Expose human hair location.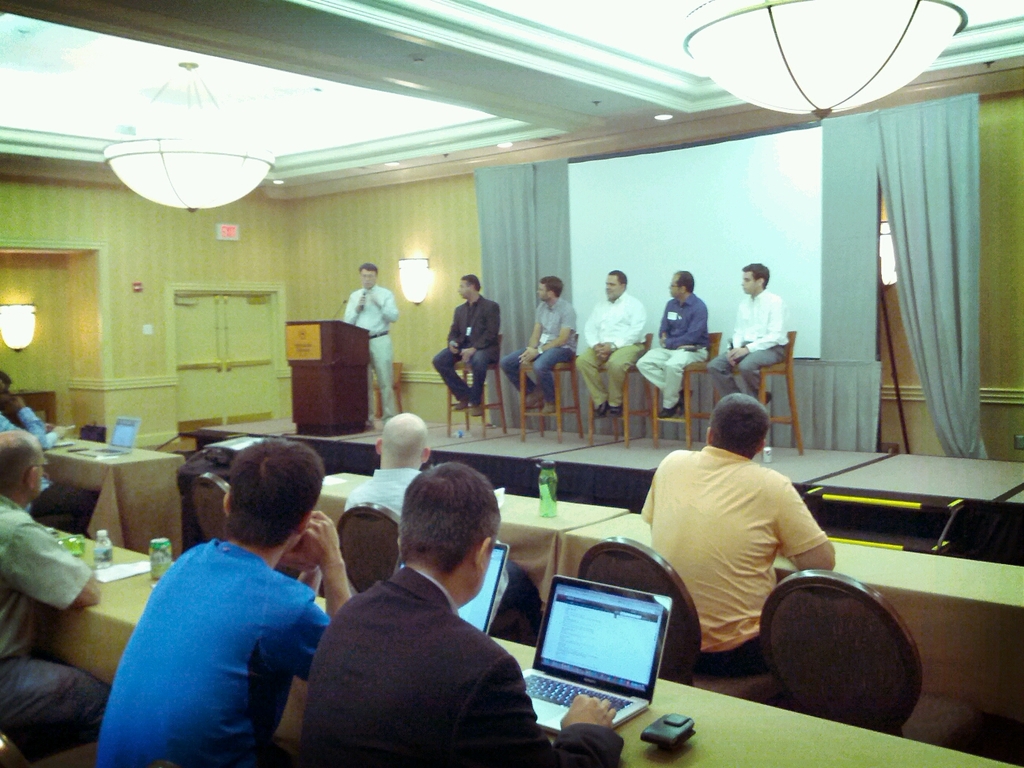
Exposed at locate(216, 450, 319, 563).
